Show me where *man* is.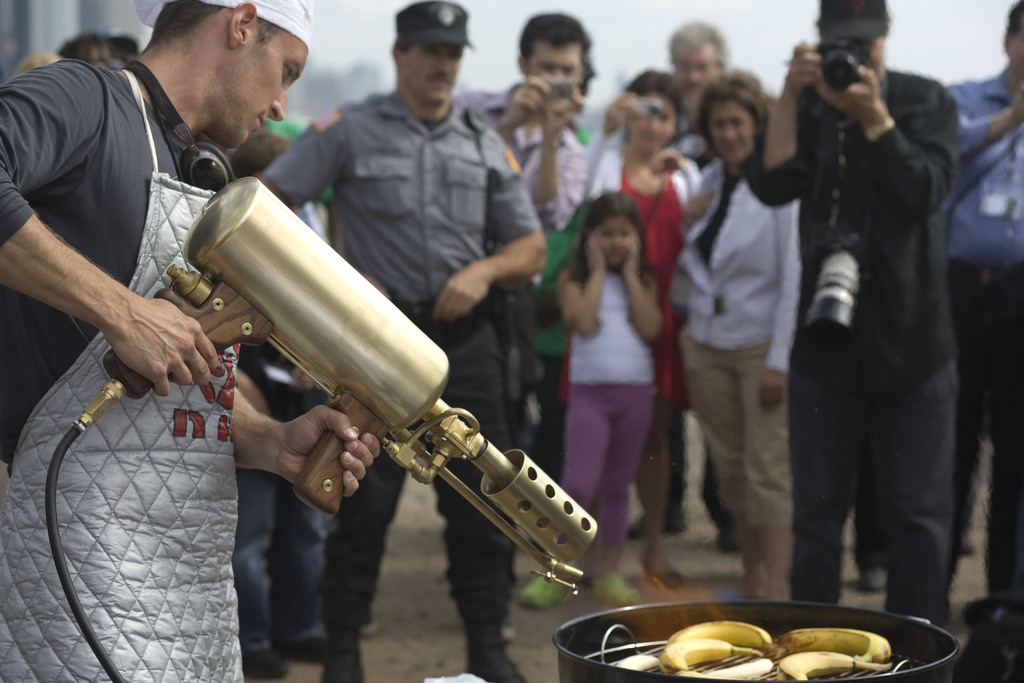
*man* is at crop(938, 0, 1023, 613).
